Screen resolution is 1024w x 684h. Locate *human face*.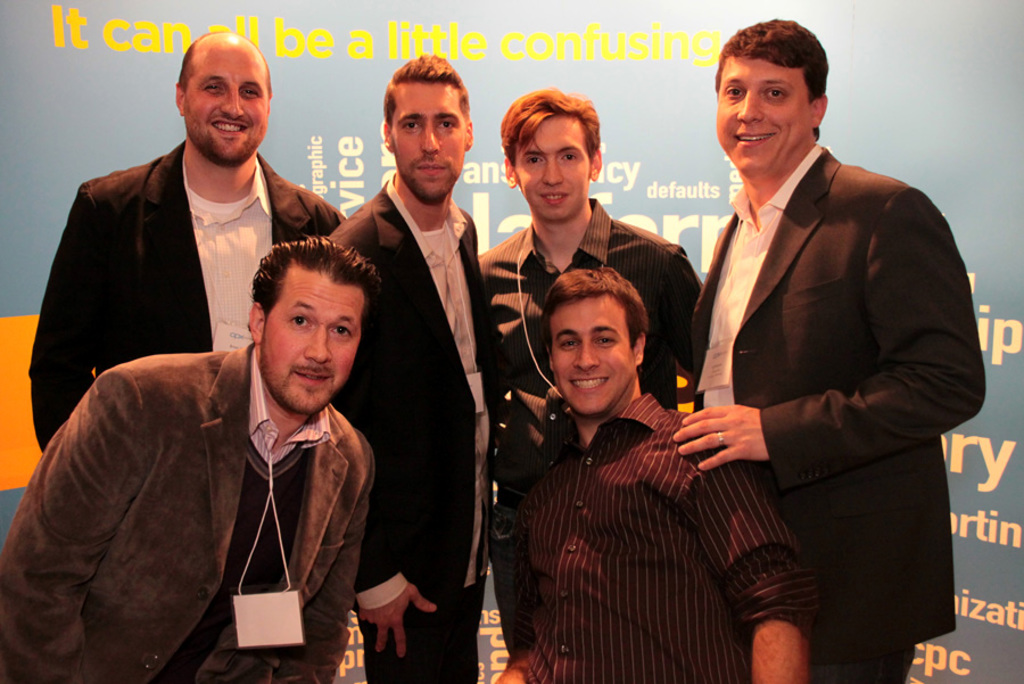
BBox(717, 55, 815, 173).
